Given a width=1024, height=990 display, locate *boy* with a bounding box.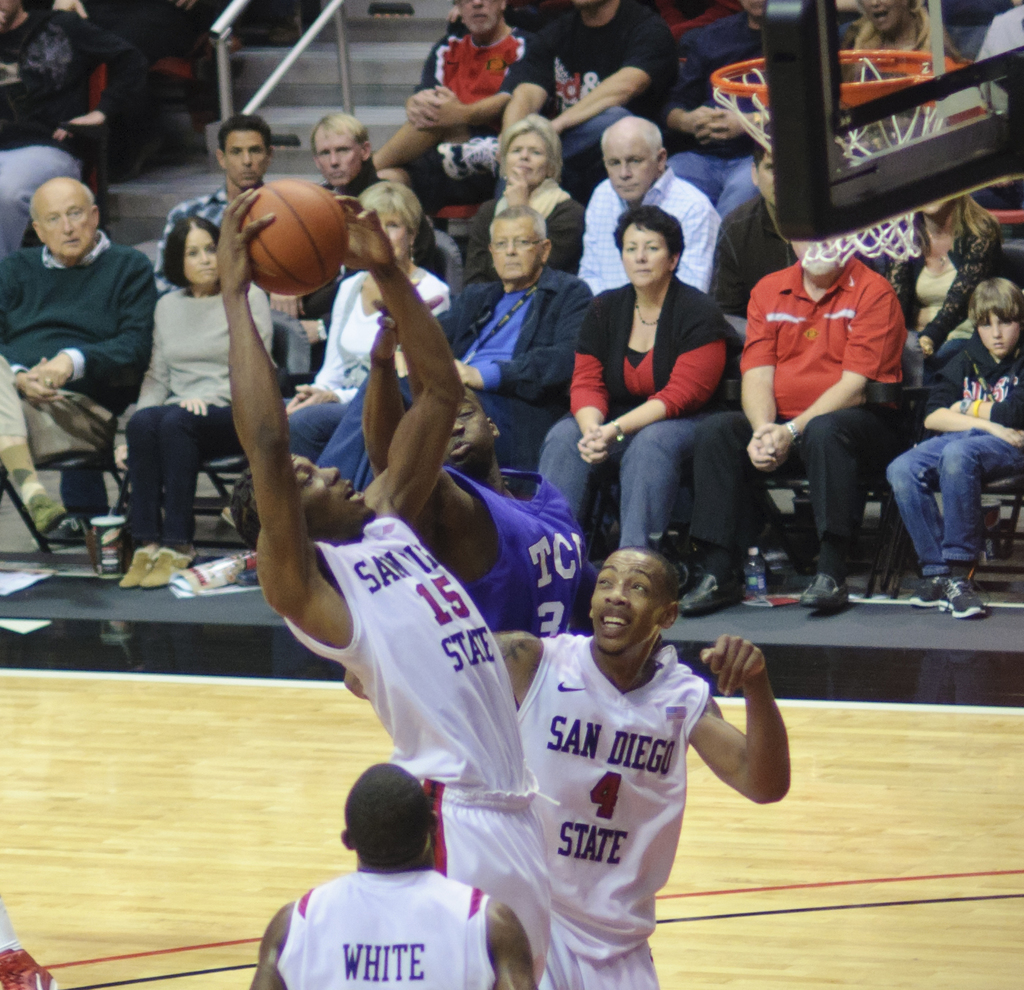
Located: <region>233, 762, 513, 989</region>.
